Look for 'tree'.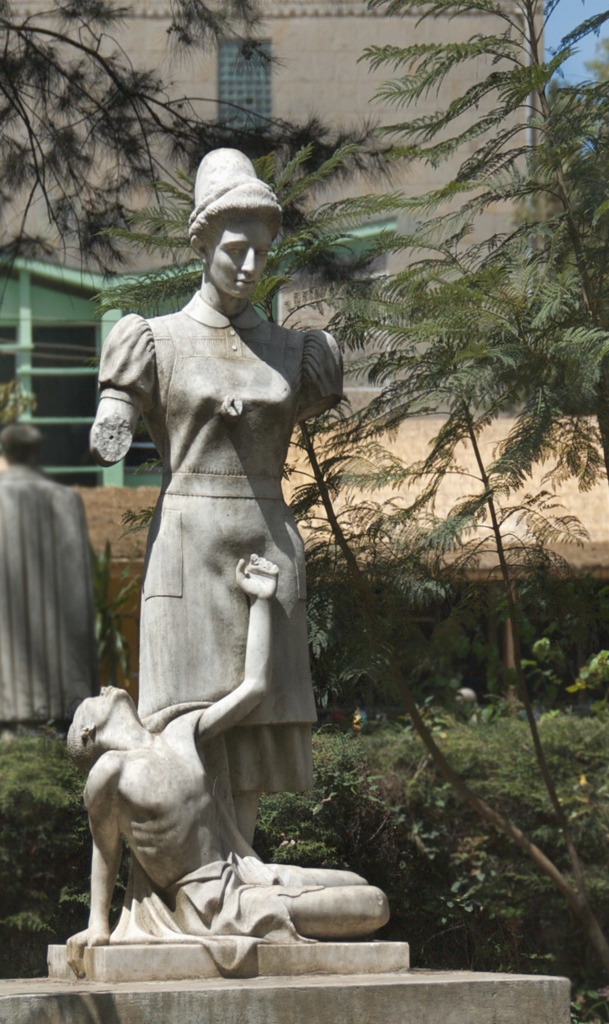
Found: BBox(0, 0, 403, 298).
